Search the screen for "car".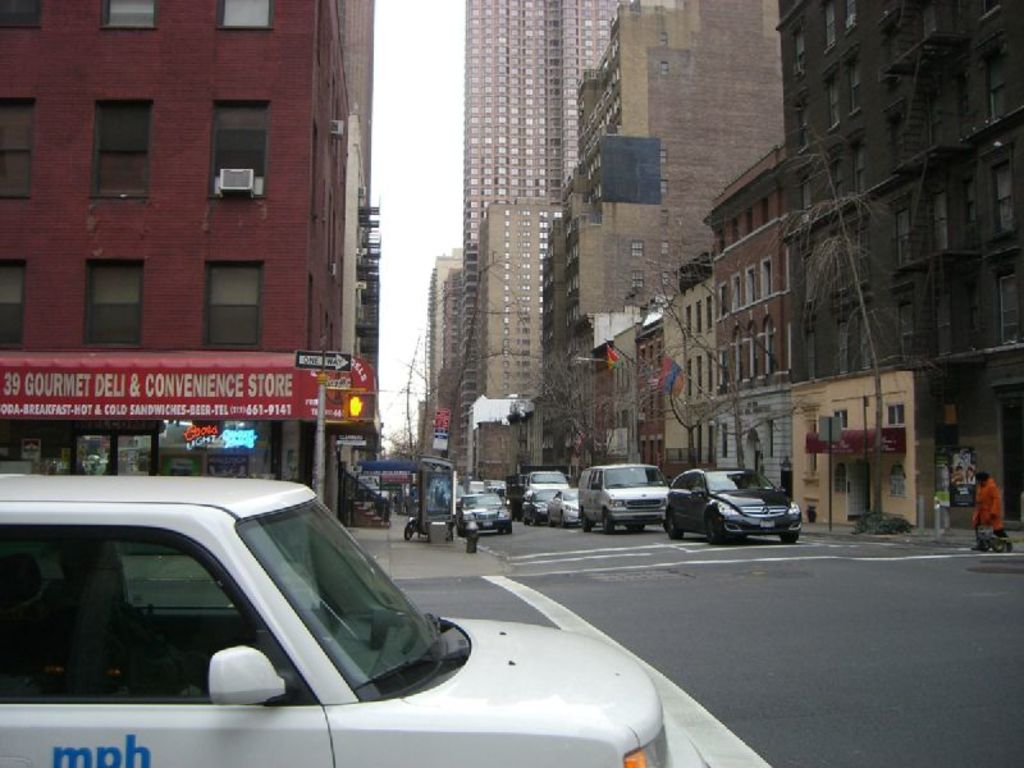
Found at locate(457, 494, 511, 534).
